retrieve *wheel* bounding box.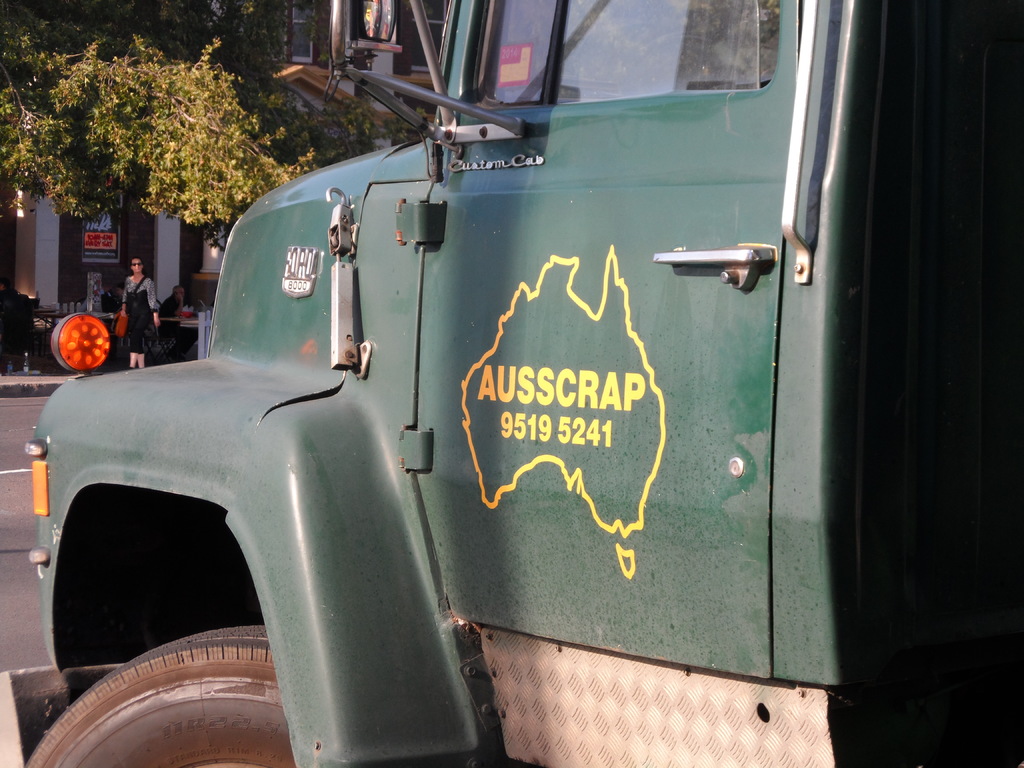
Bounding box: [43,637,300,751].
